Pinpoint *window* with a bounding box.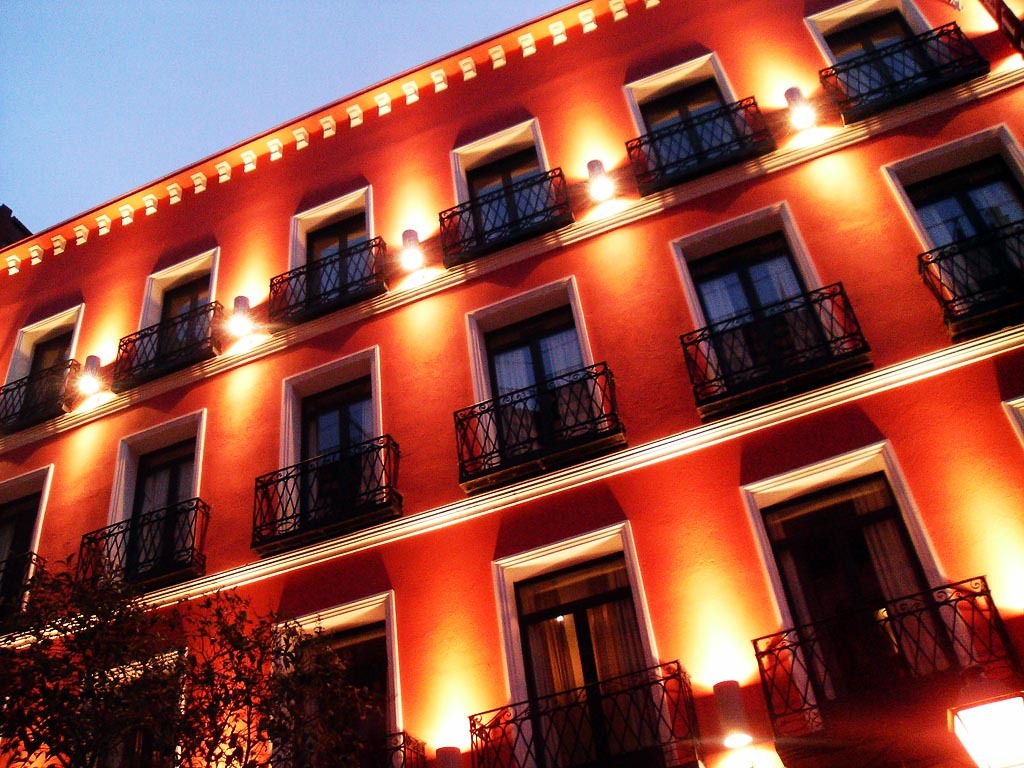
(823, 0, 934, 114).
